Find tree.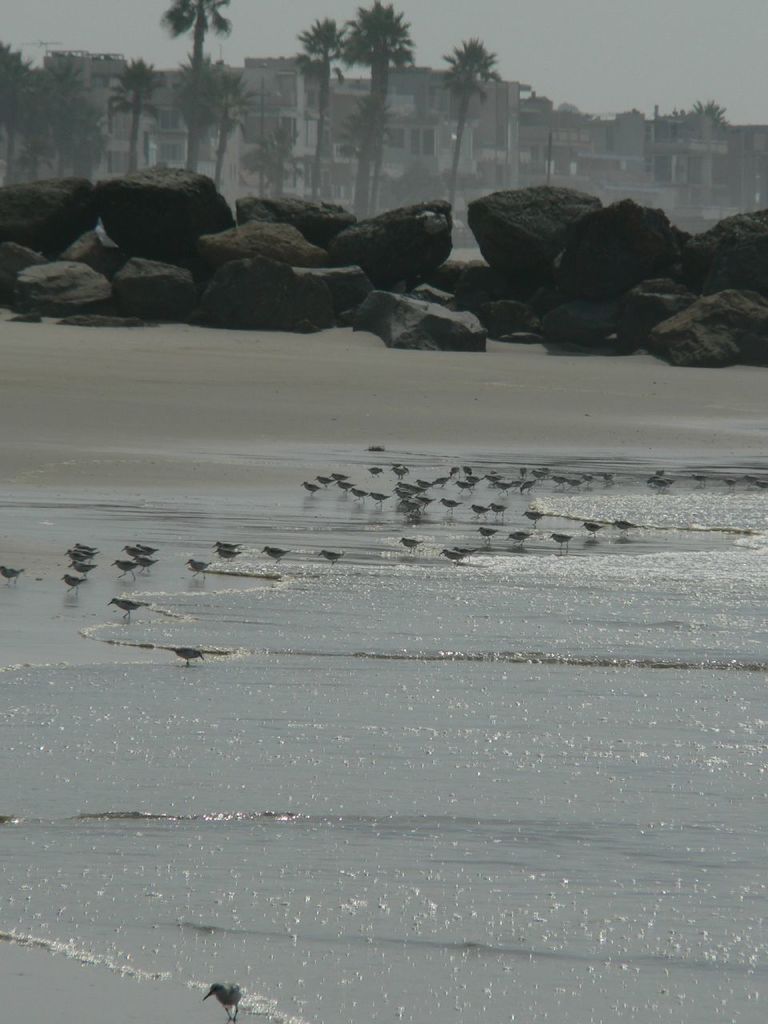
x1=339 y1=1 x2=408 y2=212.
